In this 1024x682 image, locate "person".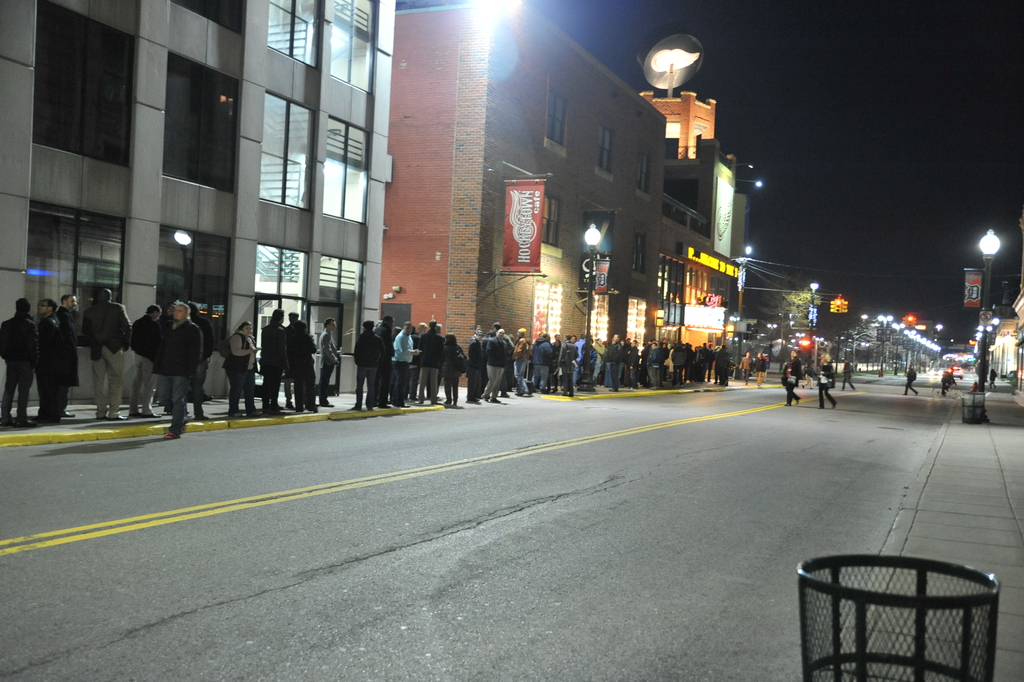
Bounding box: [x1=519, y1=330, x2=531, y2=391].
